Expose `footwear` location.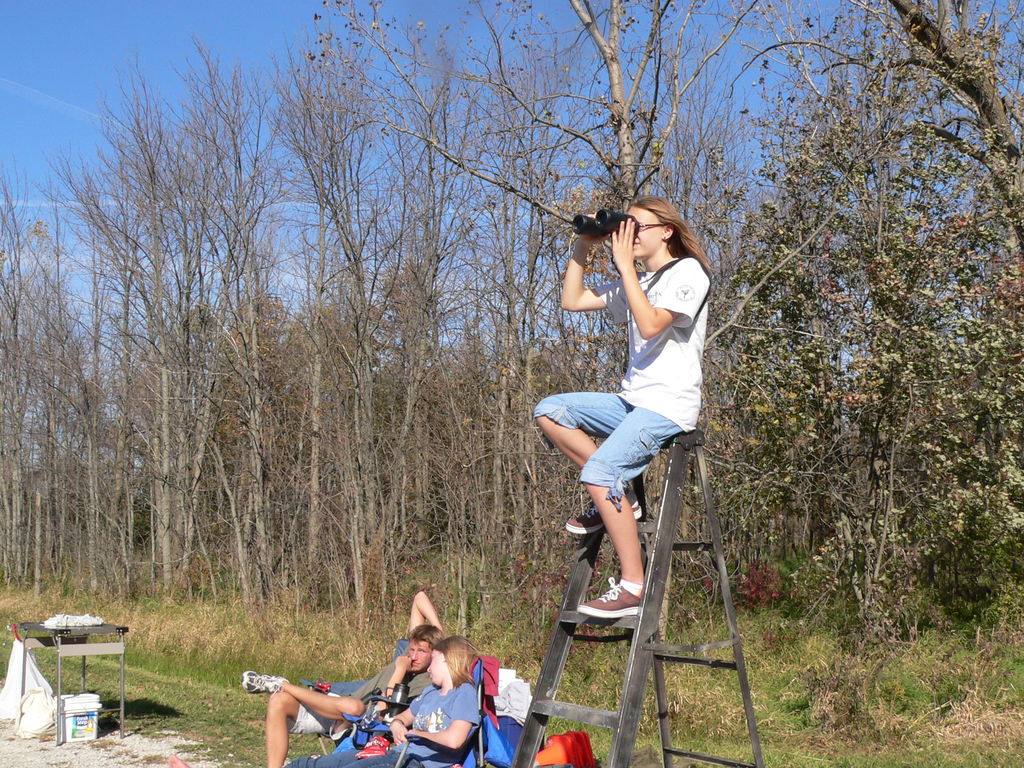
Exposed at (239, 669, 280, 698).
